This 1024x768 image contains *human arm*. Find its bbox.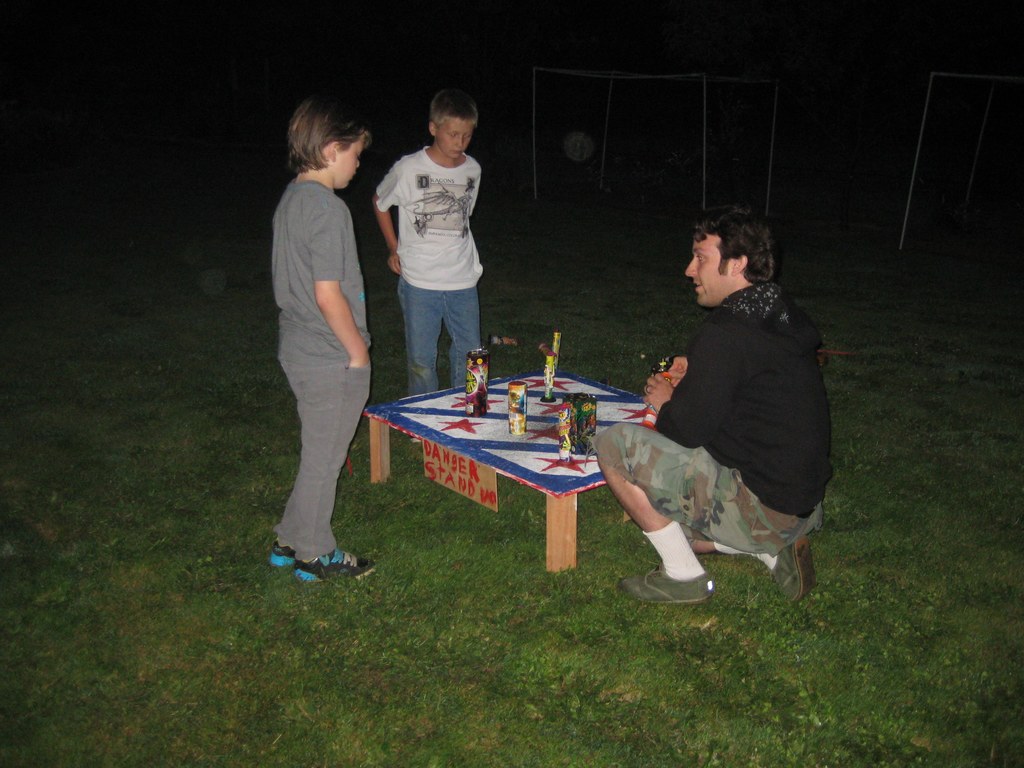
detection(639, 324, 745, 455).
